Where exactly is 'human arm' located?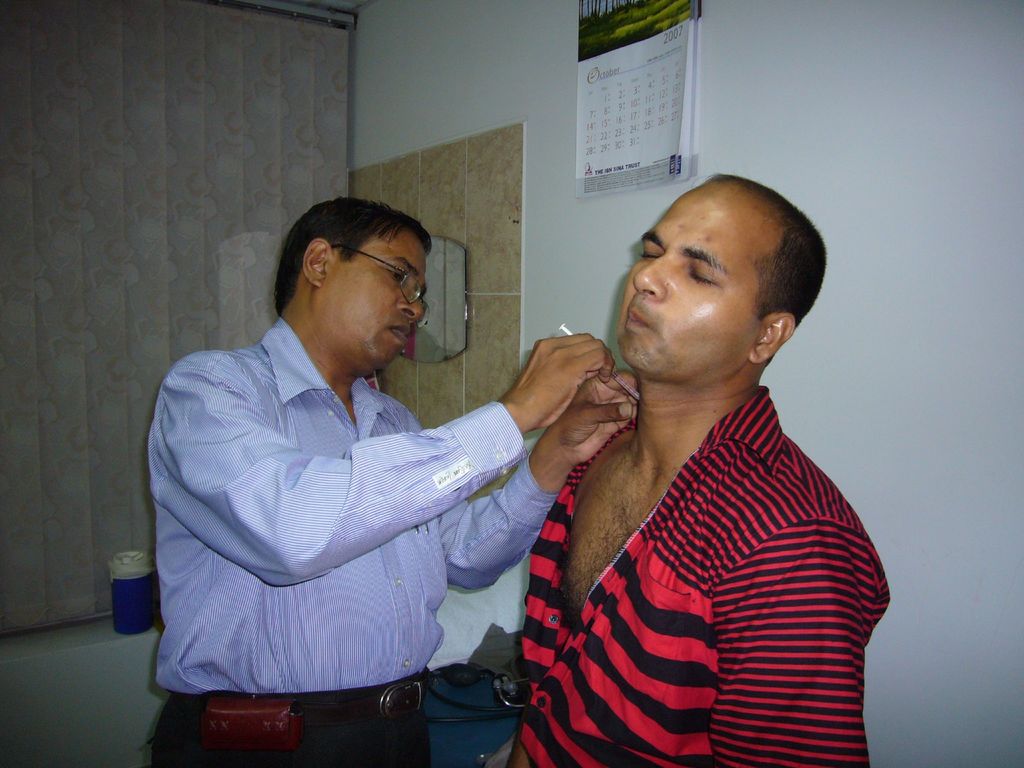
Its bounding box is crop(140, 331, 615, 595).
